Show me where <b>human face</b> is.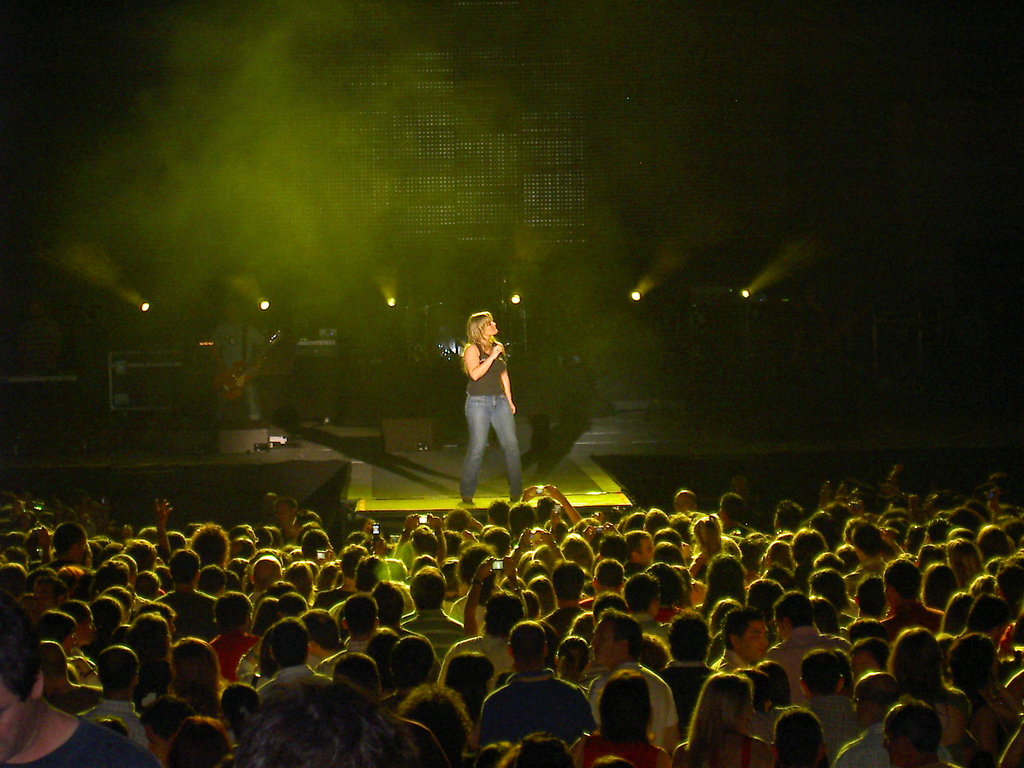
<b>human face</b> is at region(486, 678, 492, 692).
